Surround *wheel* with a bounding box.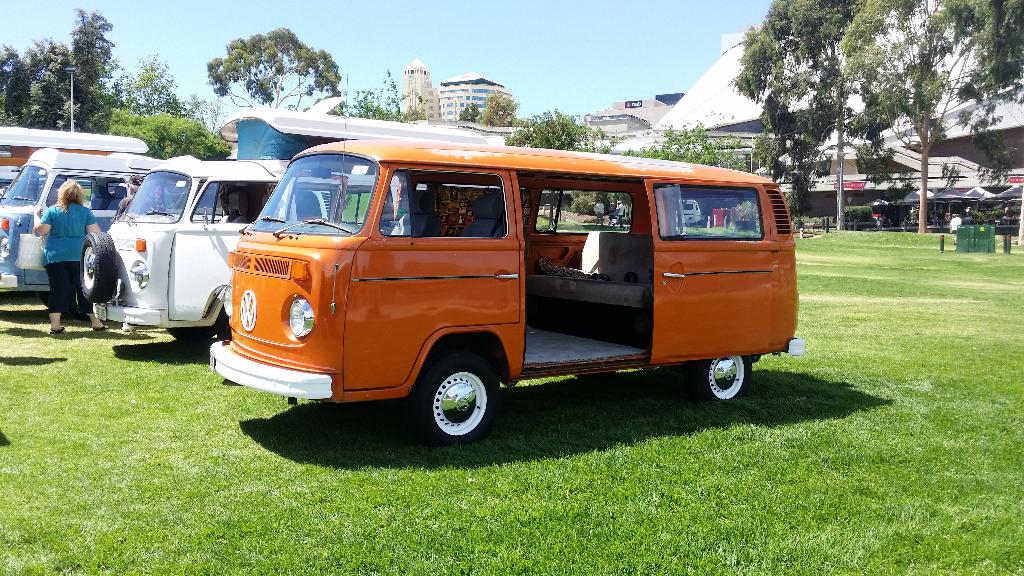
x1=164 y1=328 x2=218 y2=345.
